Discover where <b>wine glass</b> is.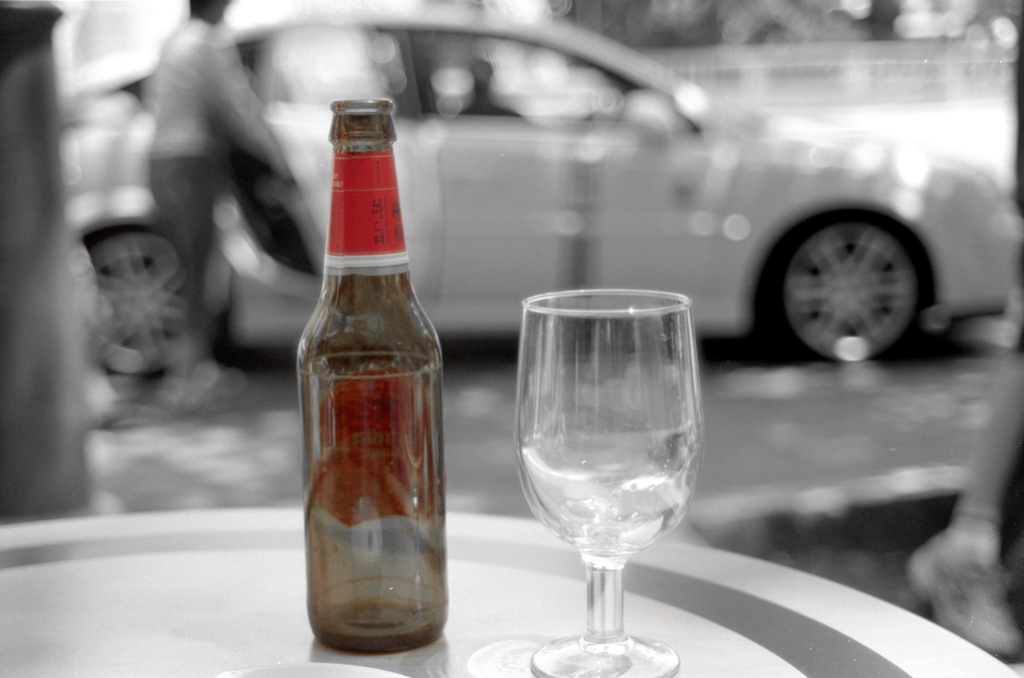
Discovered at bbox(518, 287, 703, 677).
